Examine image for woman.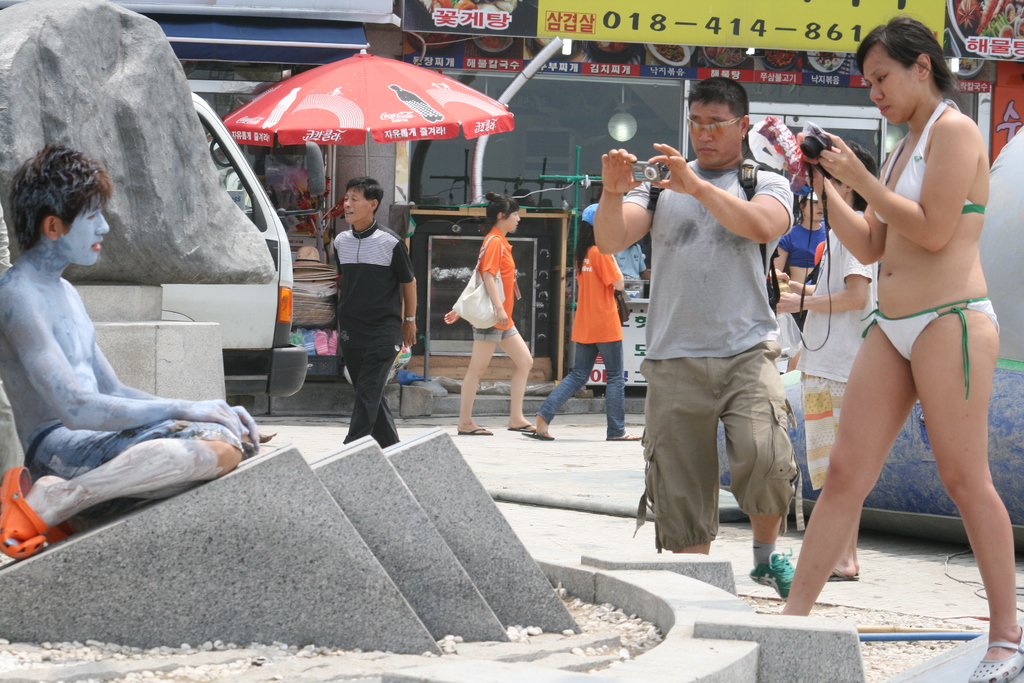
Examination result: crop(534, 204, 643, 438).
